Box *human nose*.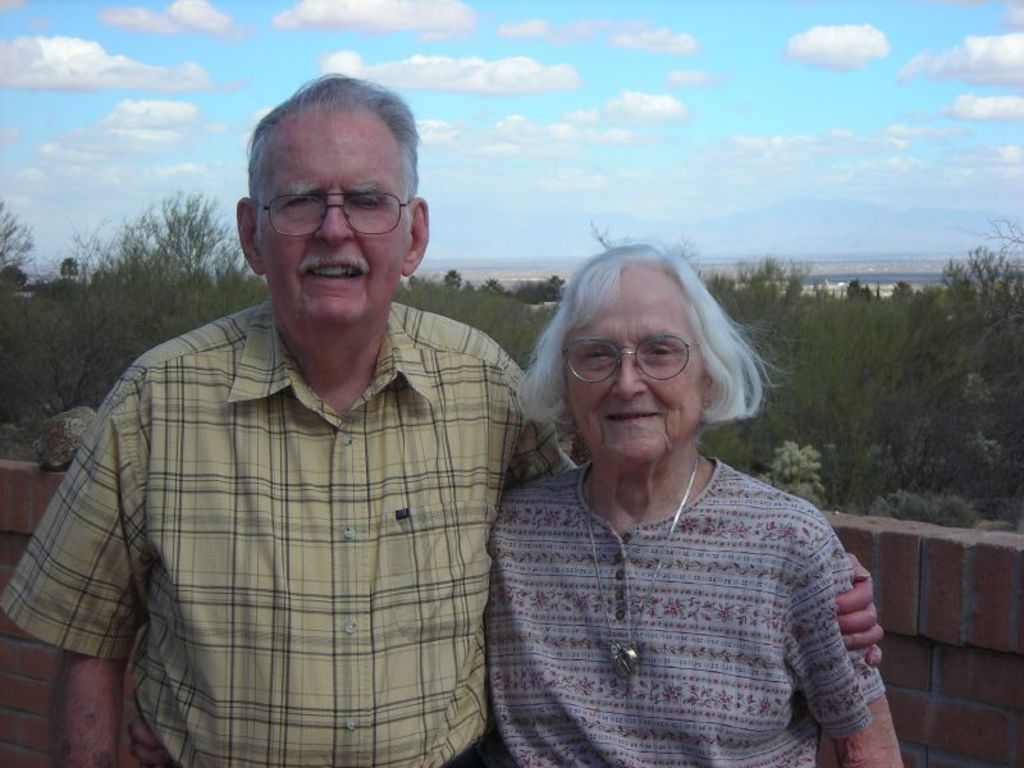
(x1=316, y1=189, x2=353, y2=242).
